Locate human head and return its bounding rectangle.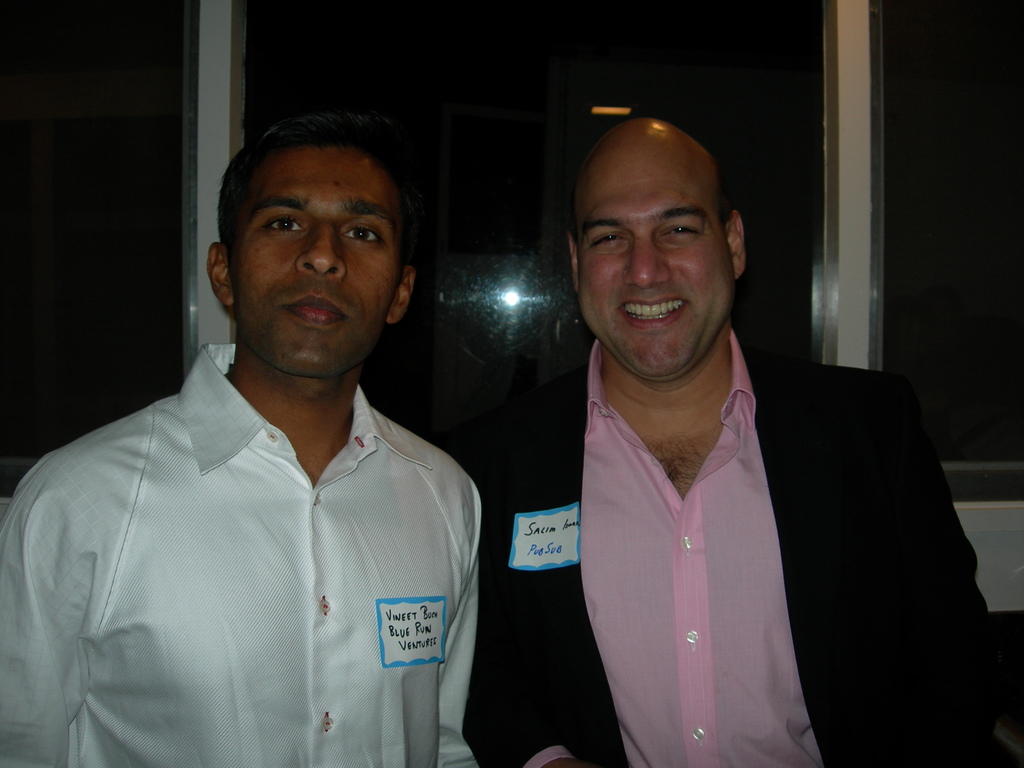
[566,116,749,381].
